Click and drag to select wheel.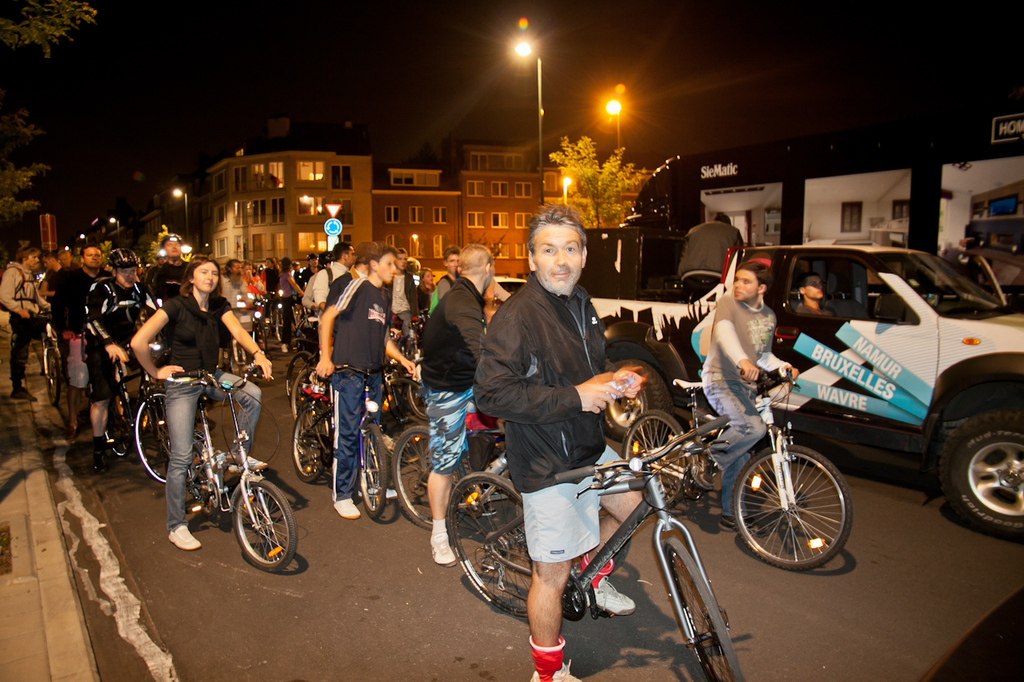
Selection: <box>621,409,691,509</box>.
